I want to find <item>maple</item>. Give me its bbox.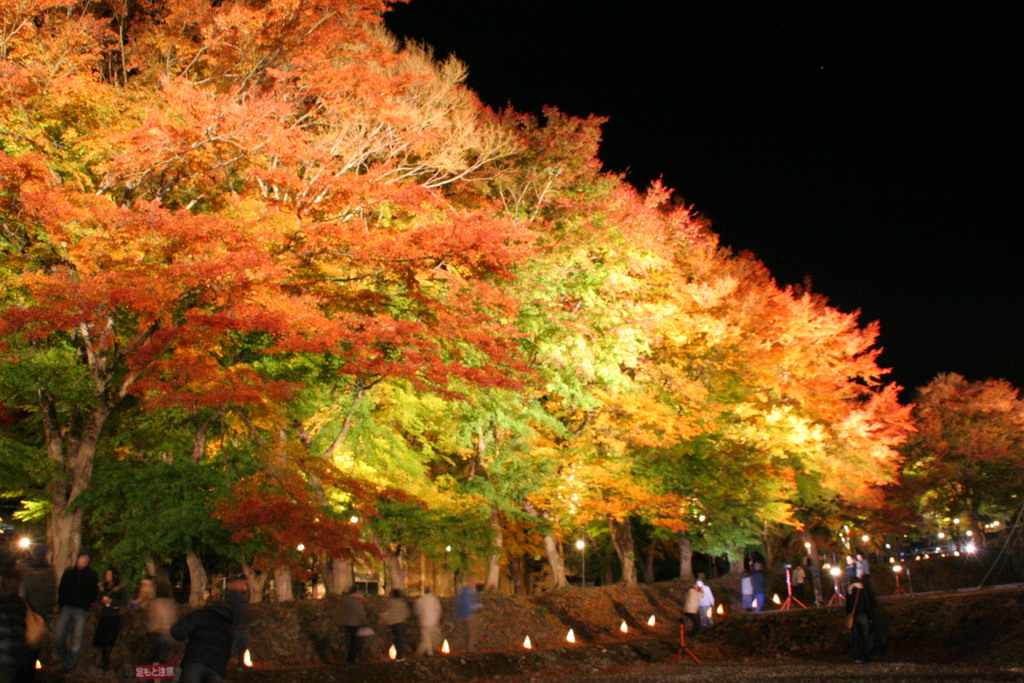
pyautogui.locateOnScreen(498, 166, 638, 589).
